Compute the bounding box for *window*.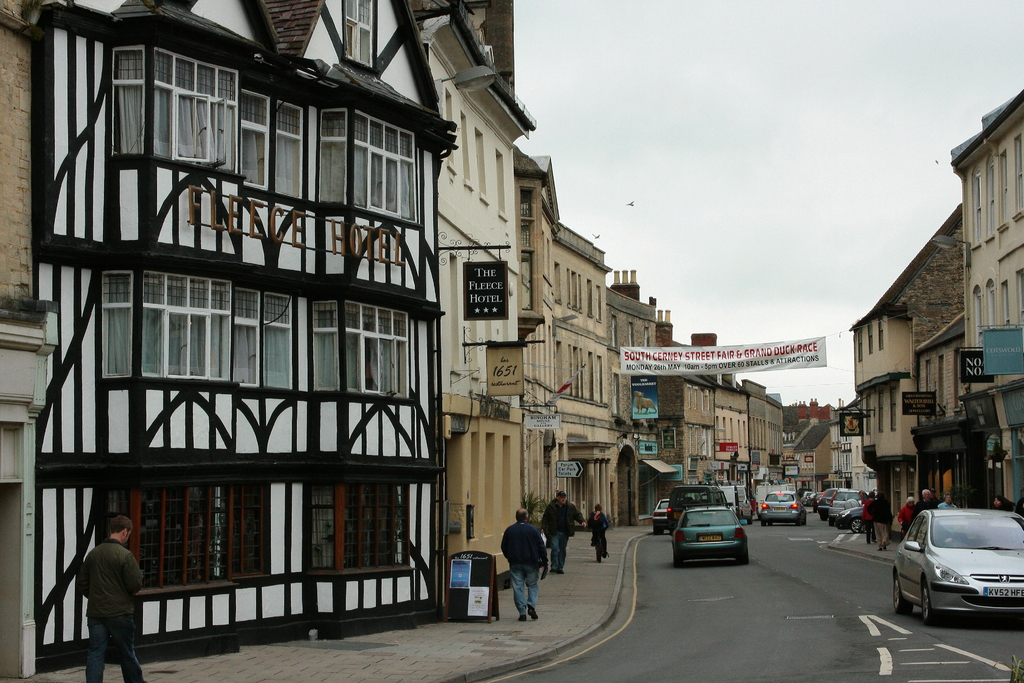
[left=986, top=282, right=993, bottom=323].
